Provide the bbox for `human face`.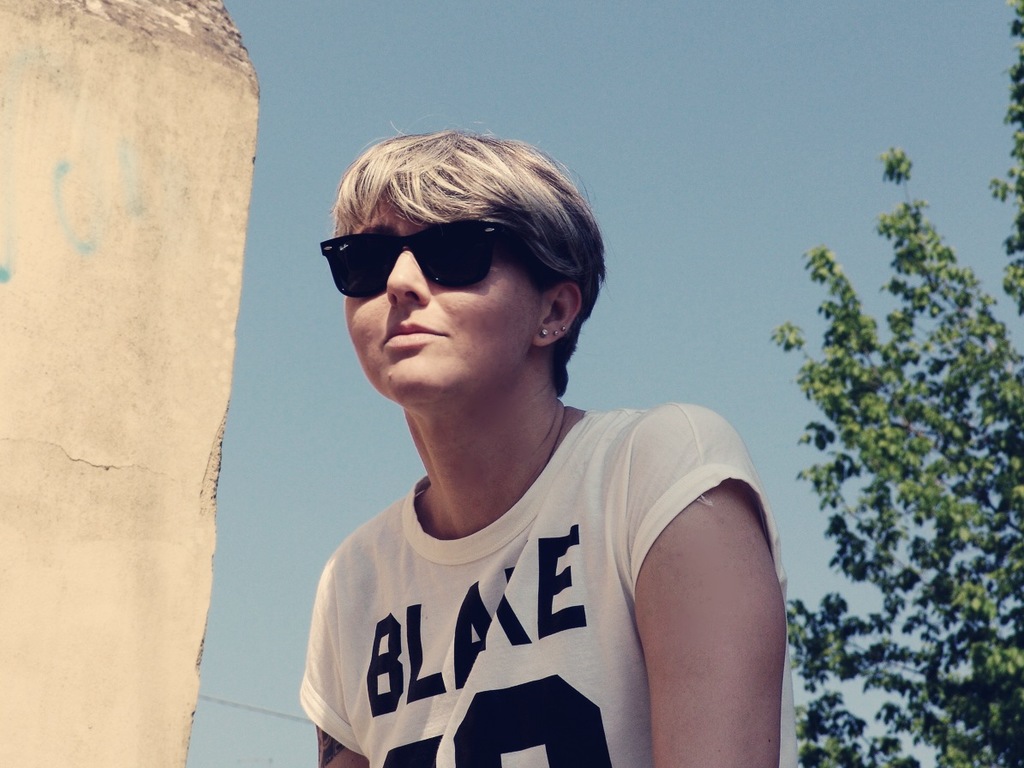
region(346, 184, 544, 397).
